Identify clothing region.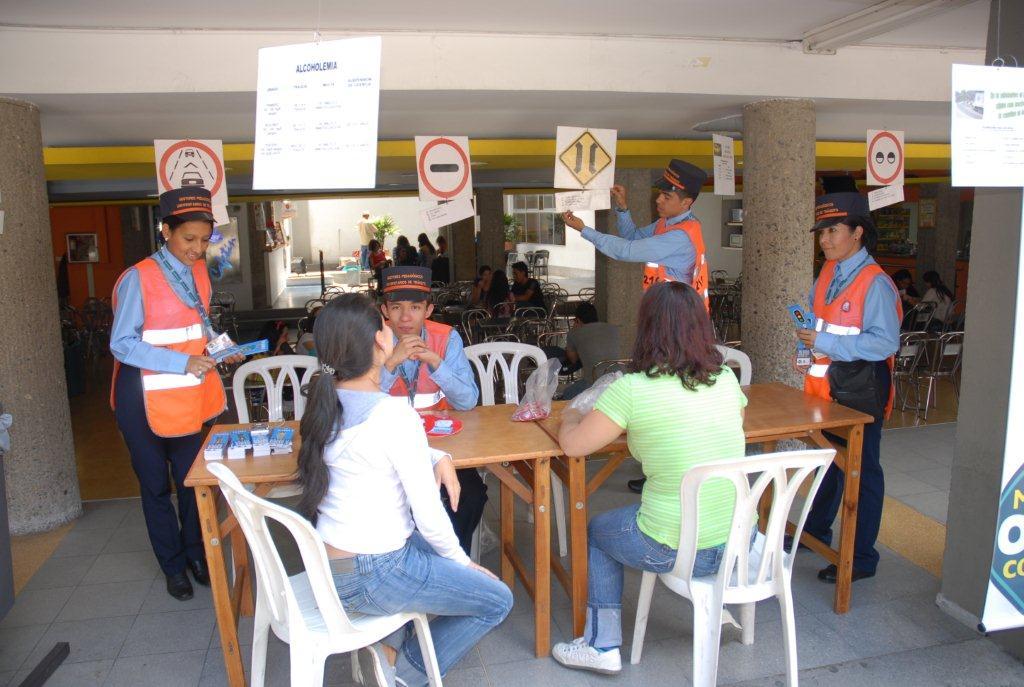
Region: bbox=(511, 278, 548, 321).
